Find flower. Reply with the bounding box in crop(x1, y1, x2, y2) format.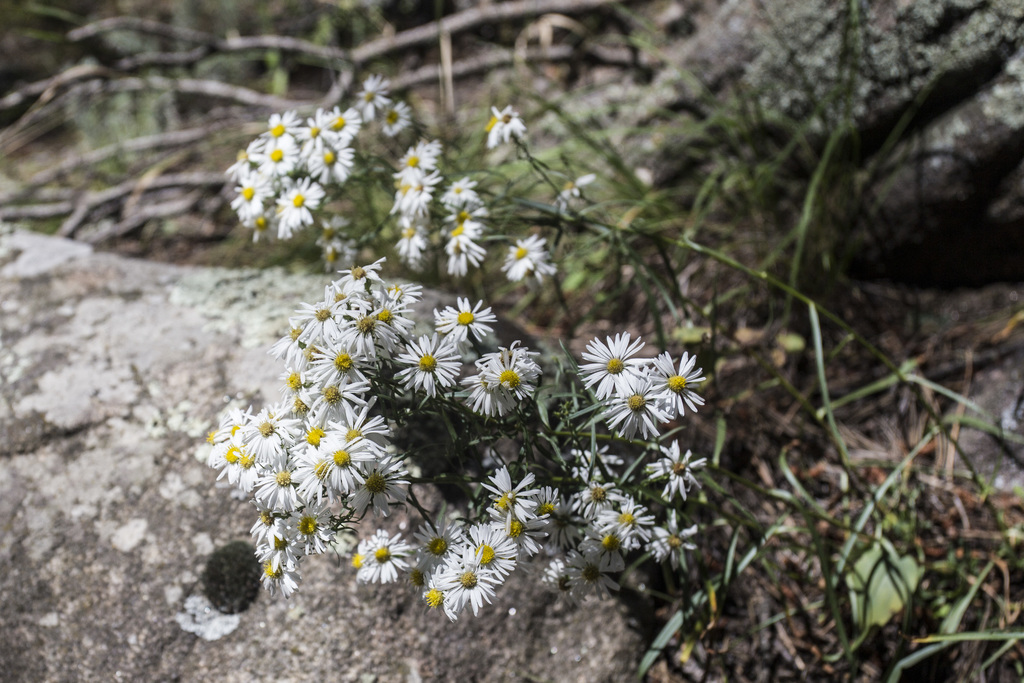
crop(577, 325, 708, 430).
